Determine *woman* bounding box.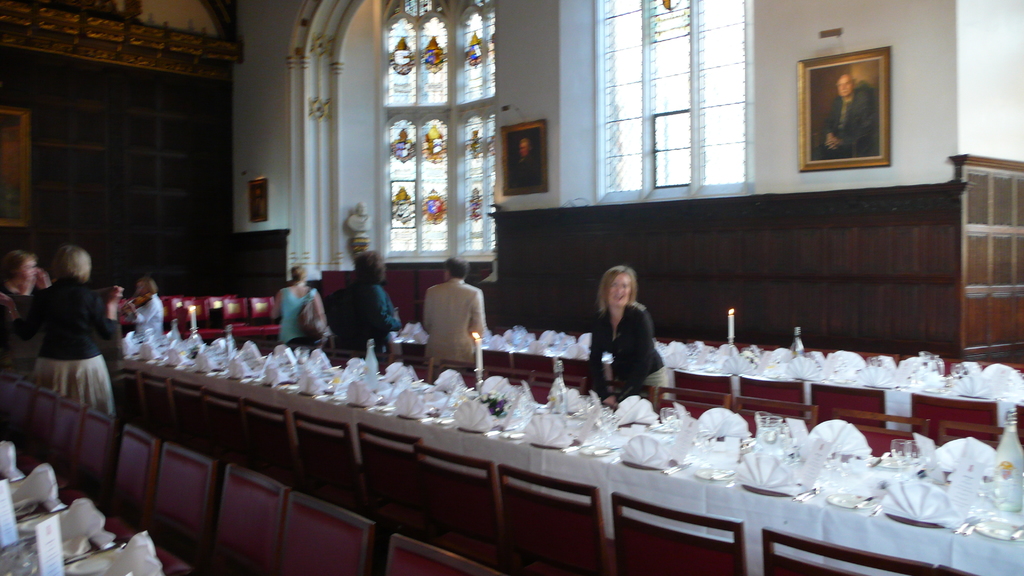
Determined: [0,246,60,376].
